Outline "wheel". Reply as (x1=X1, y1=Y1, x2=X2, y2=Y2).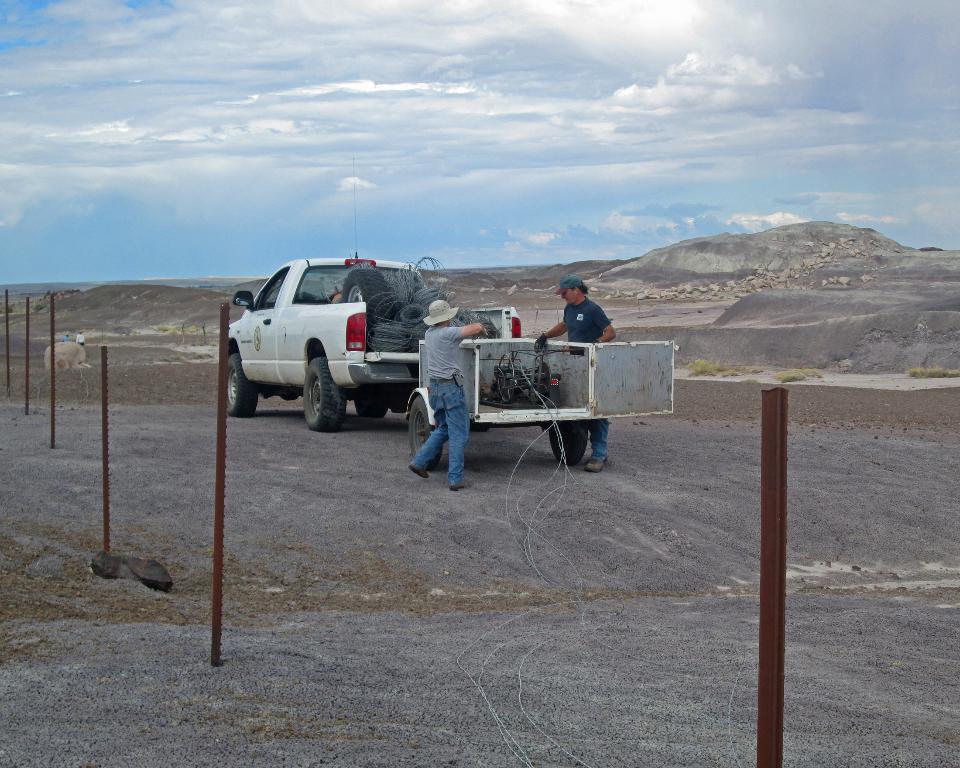
(x1=409, y1=400, x2=440, y2=469).
